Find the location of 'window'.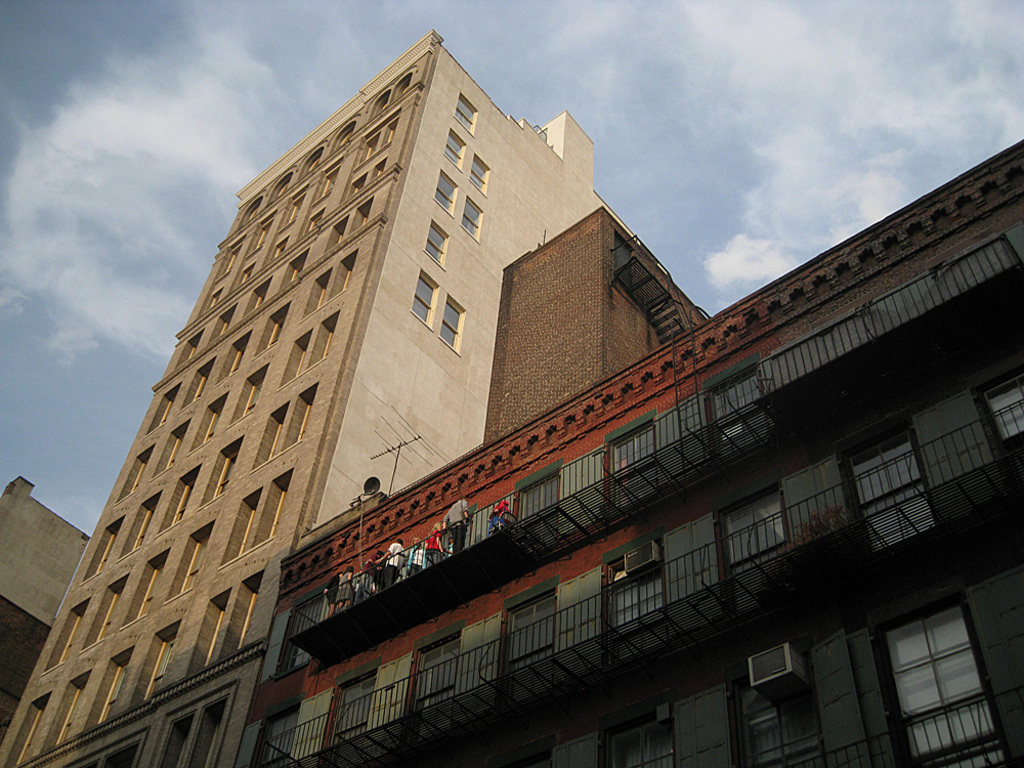
Location: bbox(200, 291, 220, 306).
